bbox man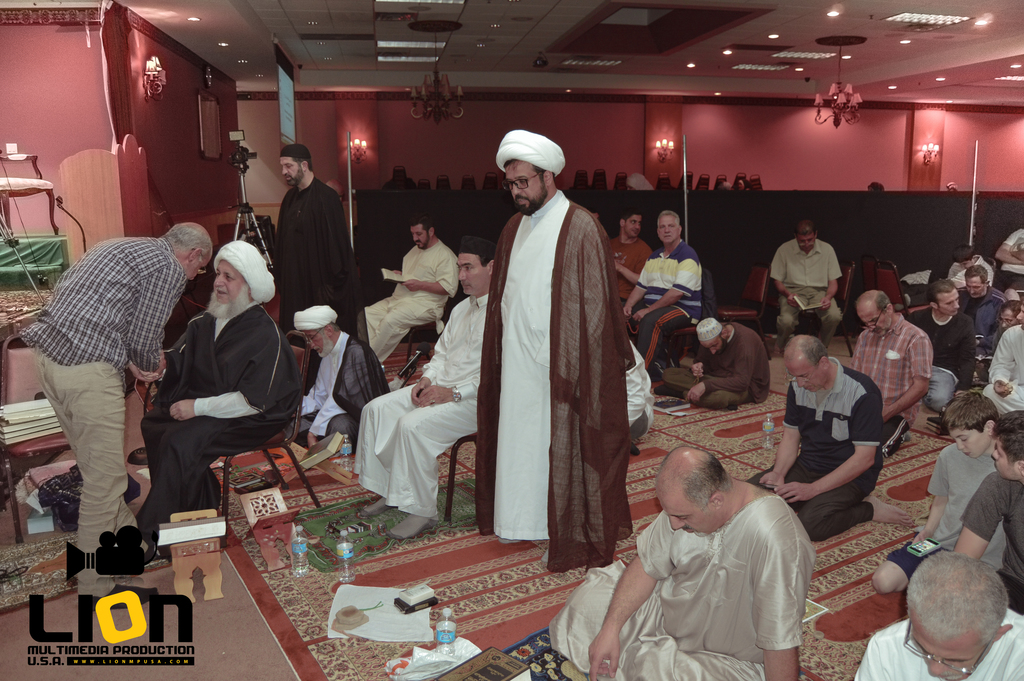
[x1=614, y1=209, x2=657, y2=289]
